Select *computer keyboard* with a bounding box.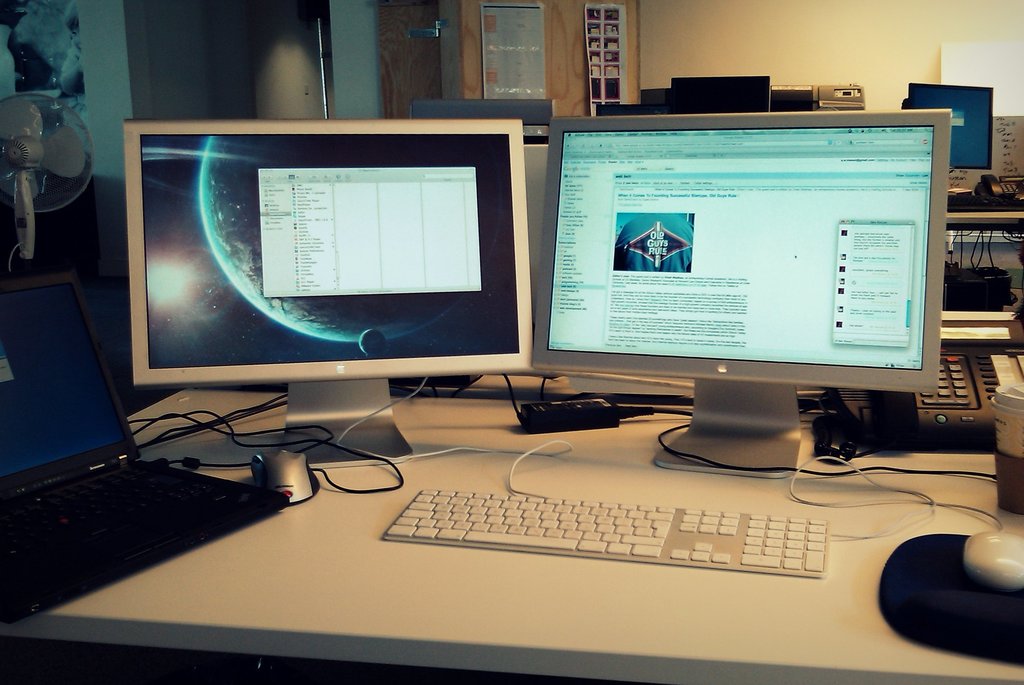
bbox(0, 464, 215, 563).
